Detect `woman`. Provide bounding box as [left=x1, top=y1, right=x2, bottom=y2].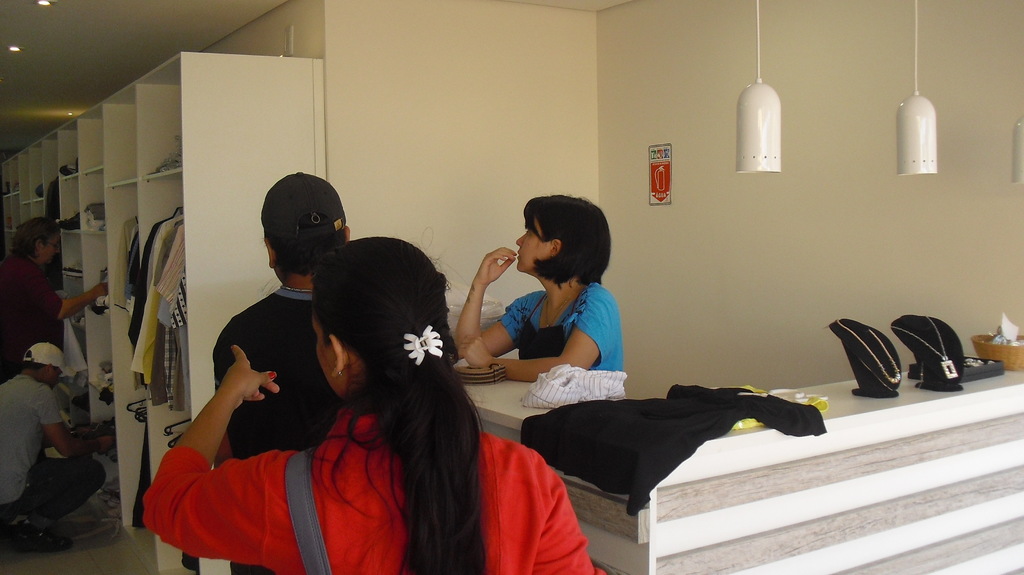
[left=0, top=219, right=110, bottom=384].
